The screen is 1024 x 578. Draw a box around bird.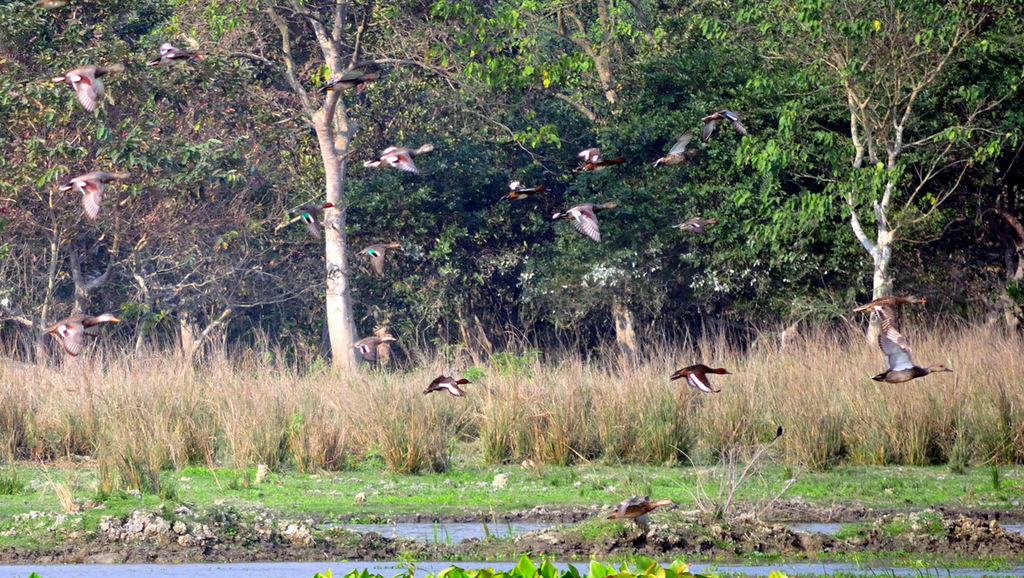
<region>671, 362, 733, 395</region>.
